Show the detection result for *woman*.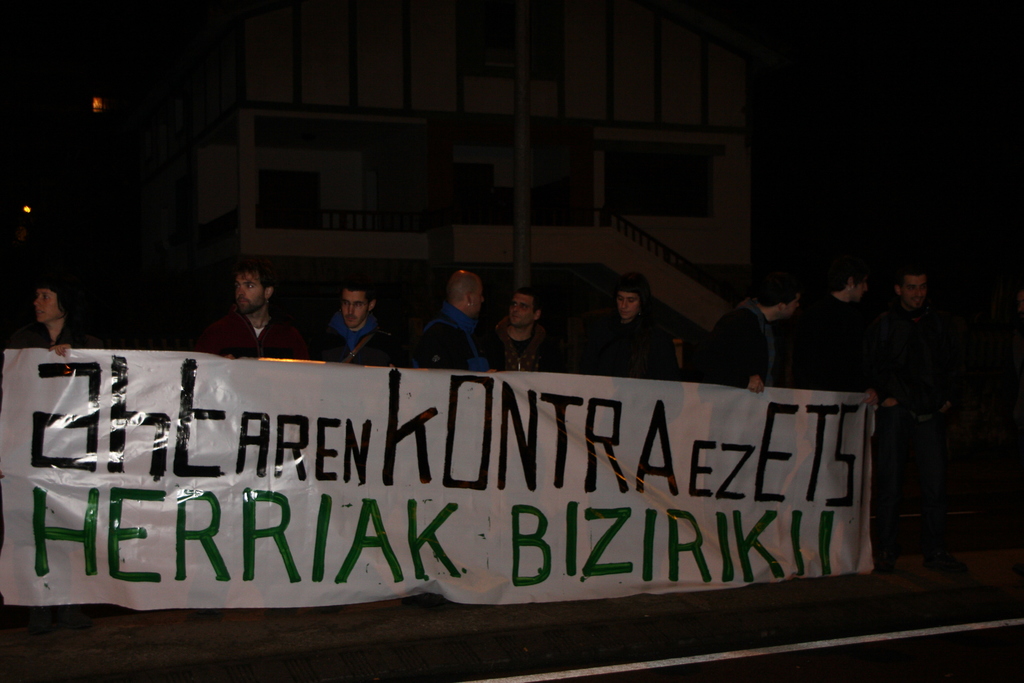
crop(31, 284, 84, 356).
